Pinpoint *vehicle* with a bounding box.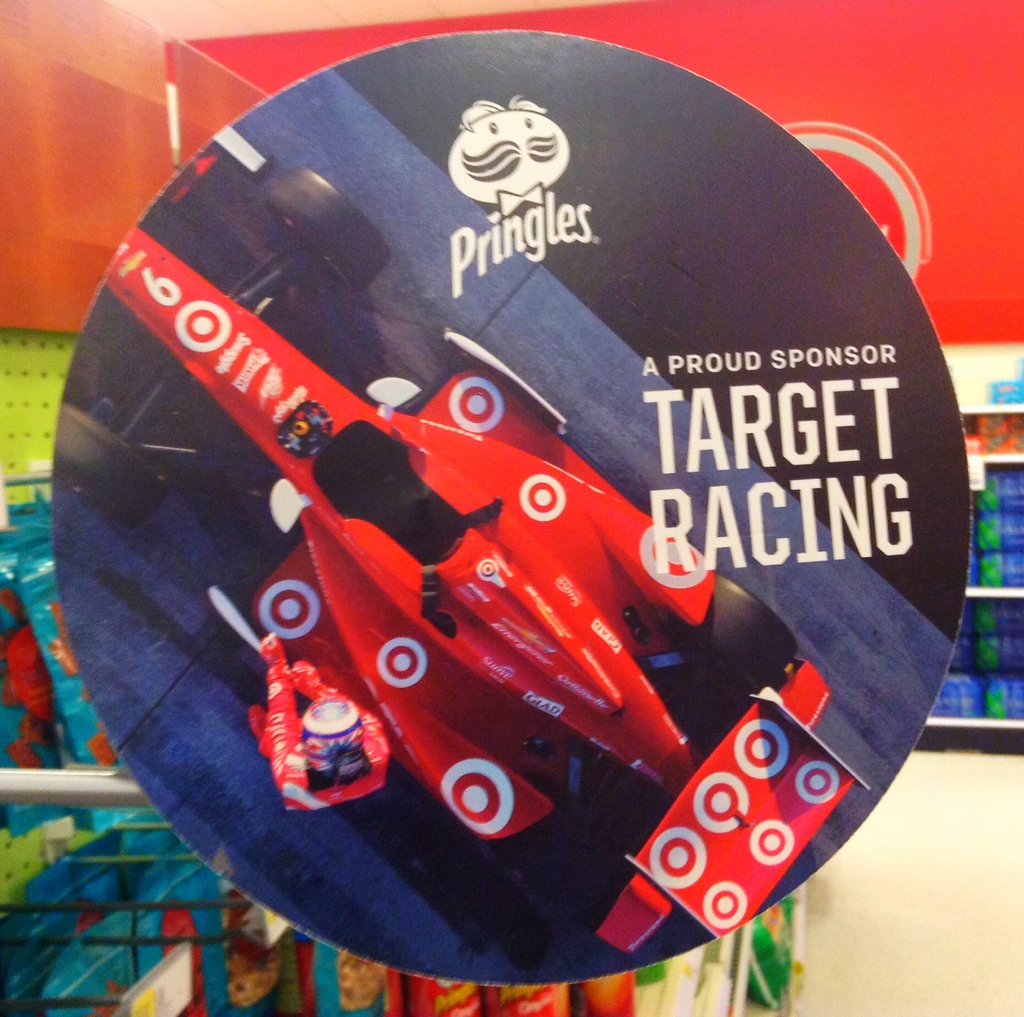
(x1=54, y1=124, x2=874, y2=956).
